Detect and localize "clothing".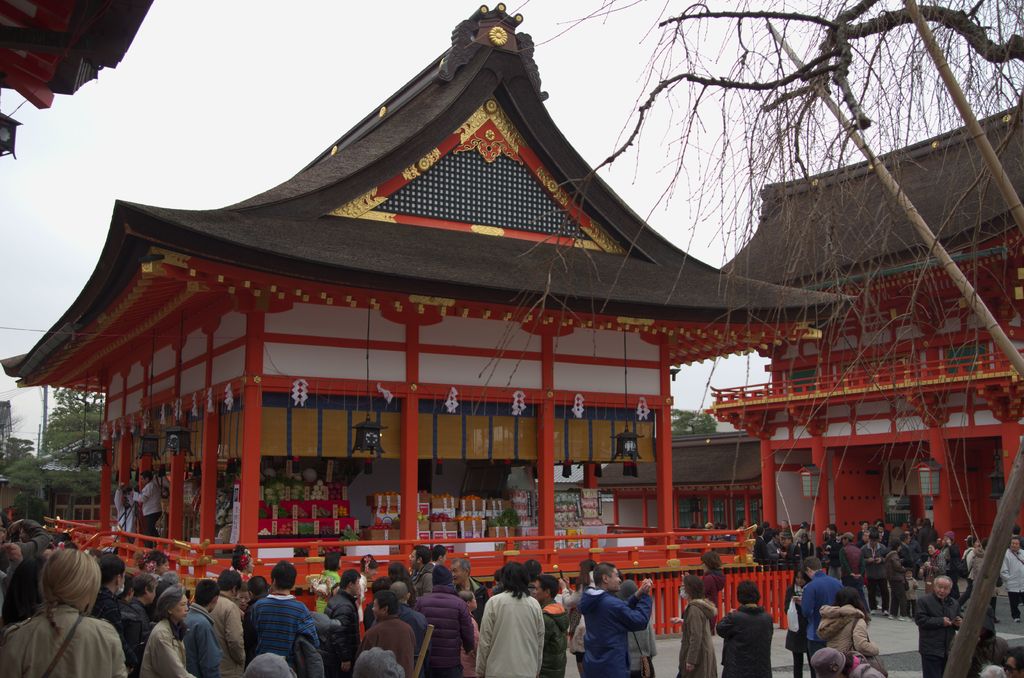
Localized at (481, 586, 540, 677).
